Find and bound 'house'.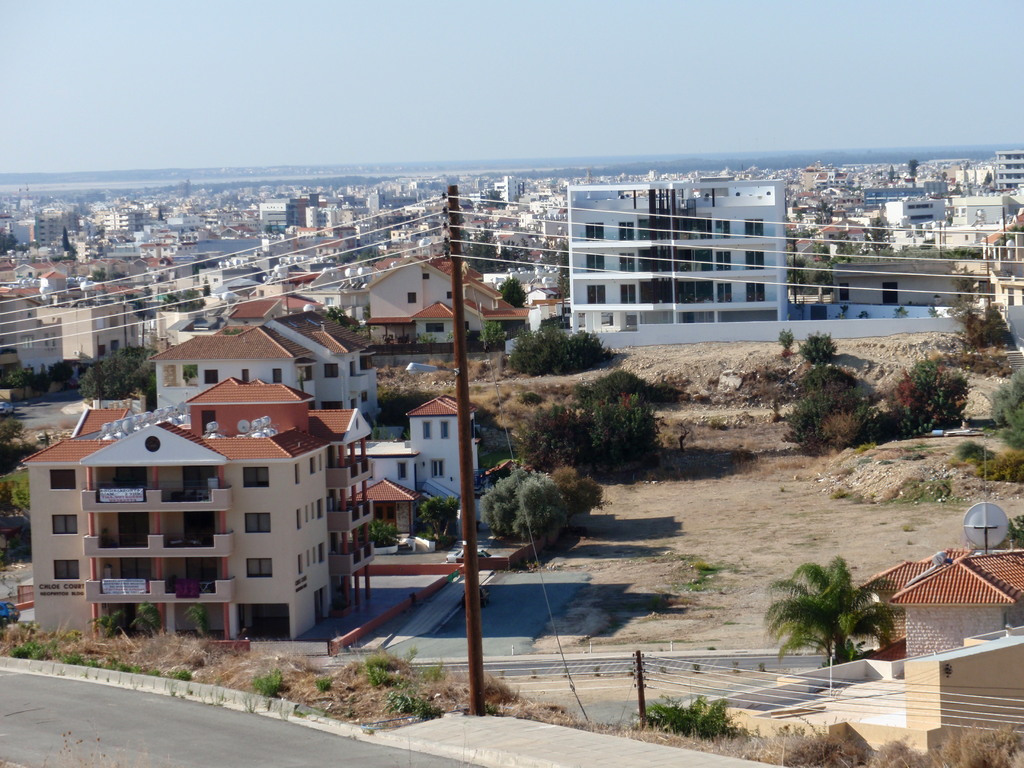
Bound: {"left": 832, "top": 256, "right": 956, "bottom": 311}.
